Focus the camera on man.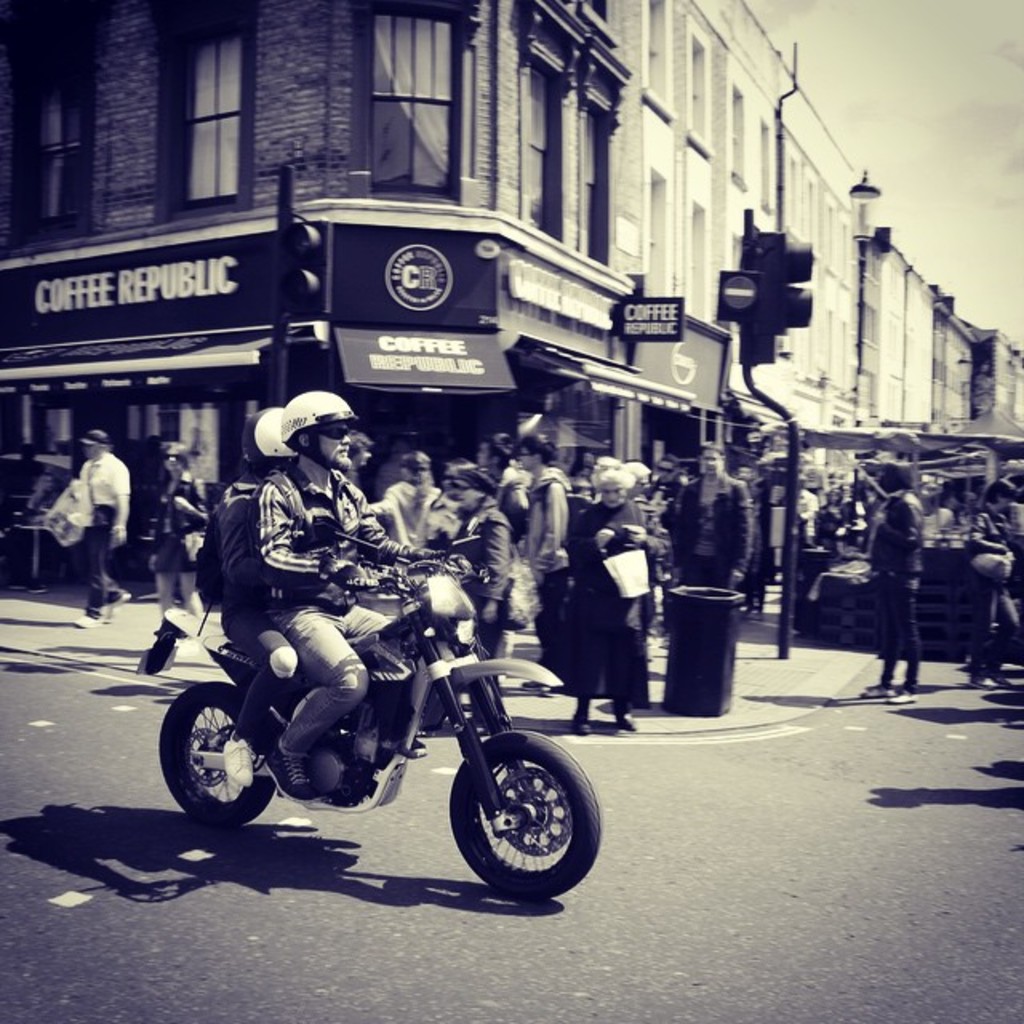
Focus region: bbox=(638, 450, 678, 520).
